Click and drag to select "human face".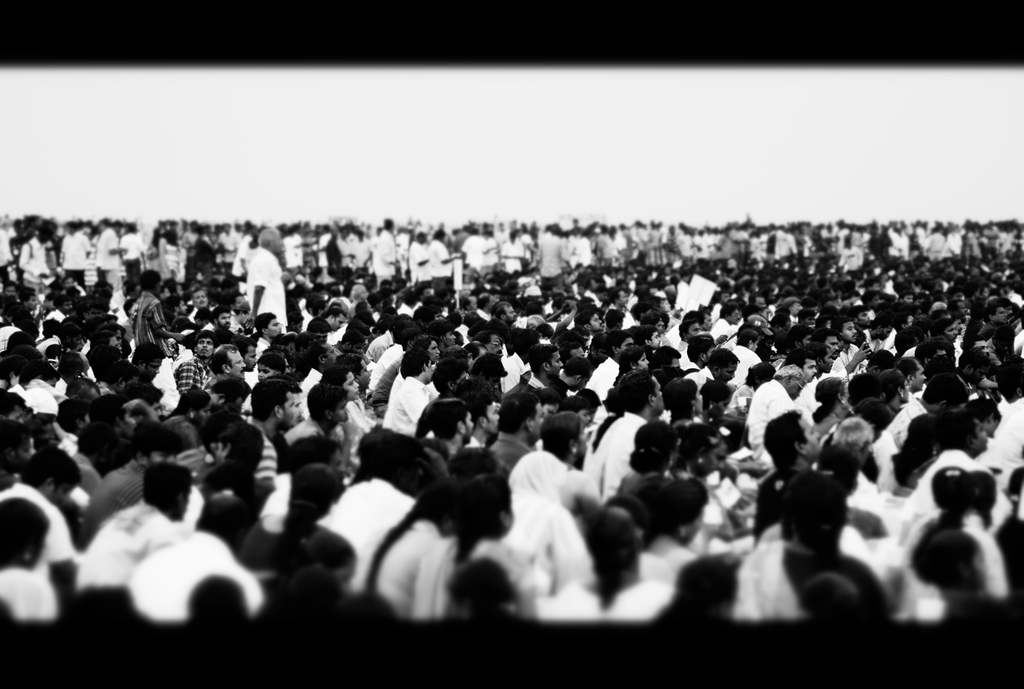
Selection: {"x1": 283, "y1": 397, "x2": 294, "y2": 427}.
